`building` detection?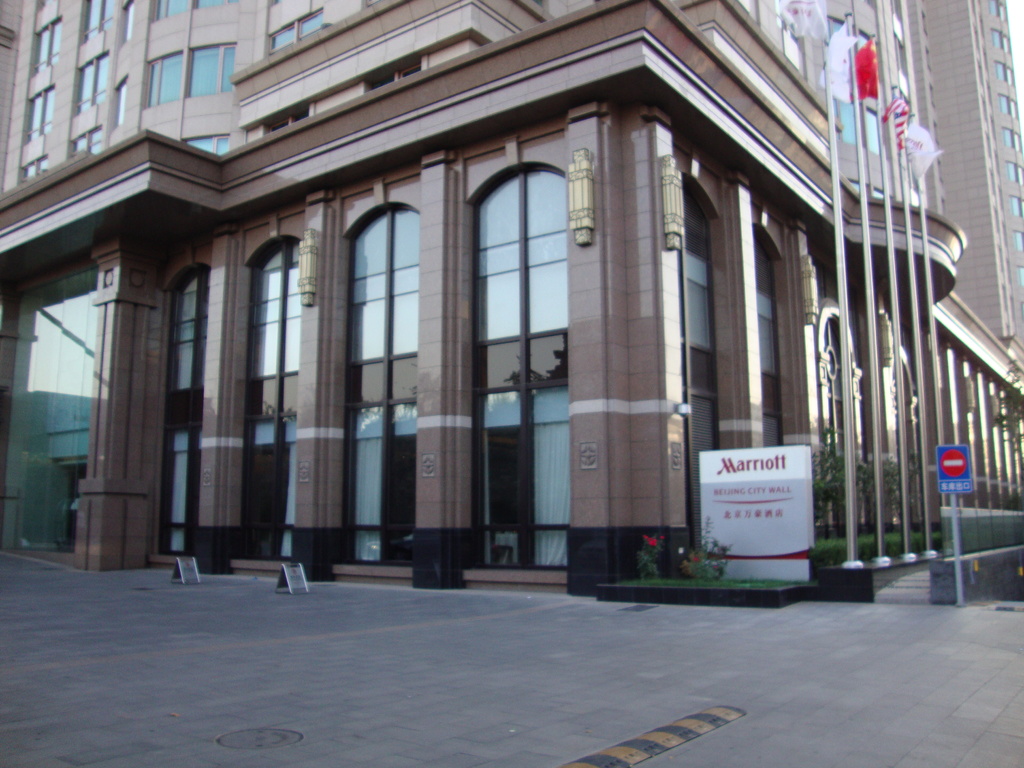
bbox=(0, 0, 1023, 606)
